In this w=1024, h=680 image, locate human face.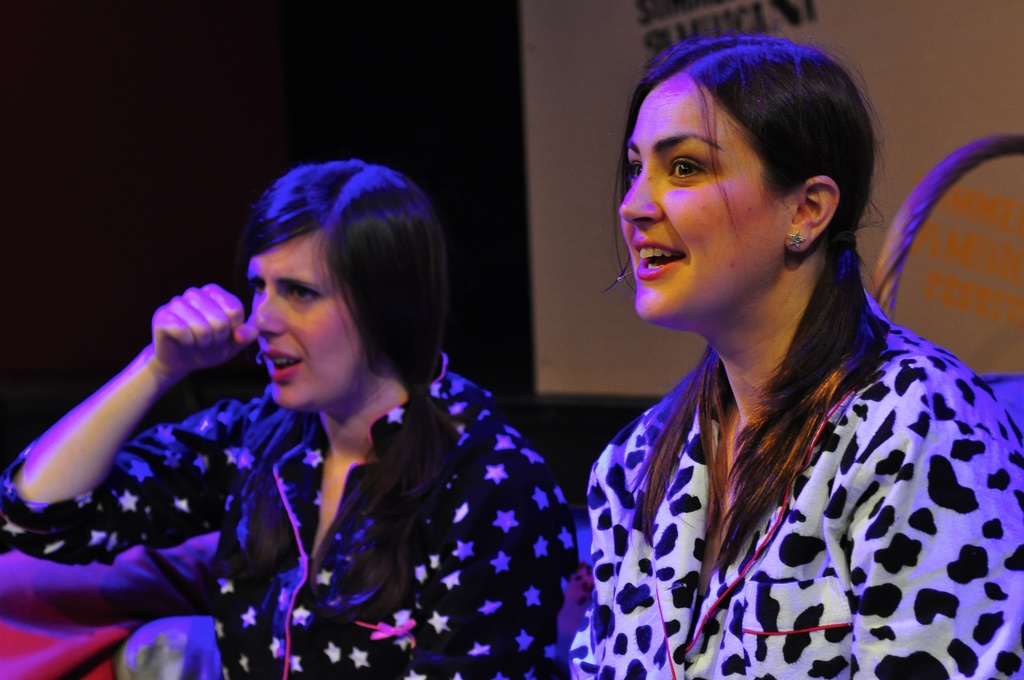
Bounding box: bbox=[617, 75, 794, 321].
